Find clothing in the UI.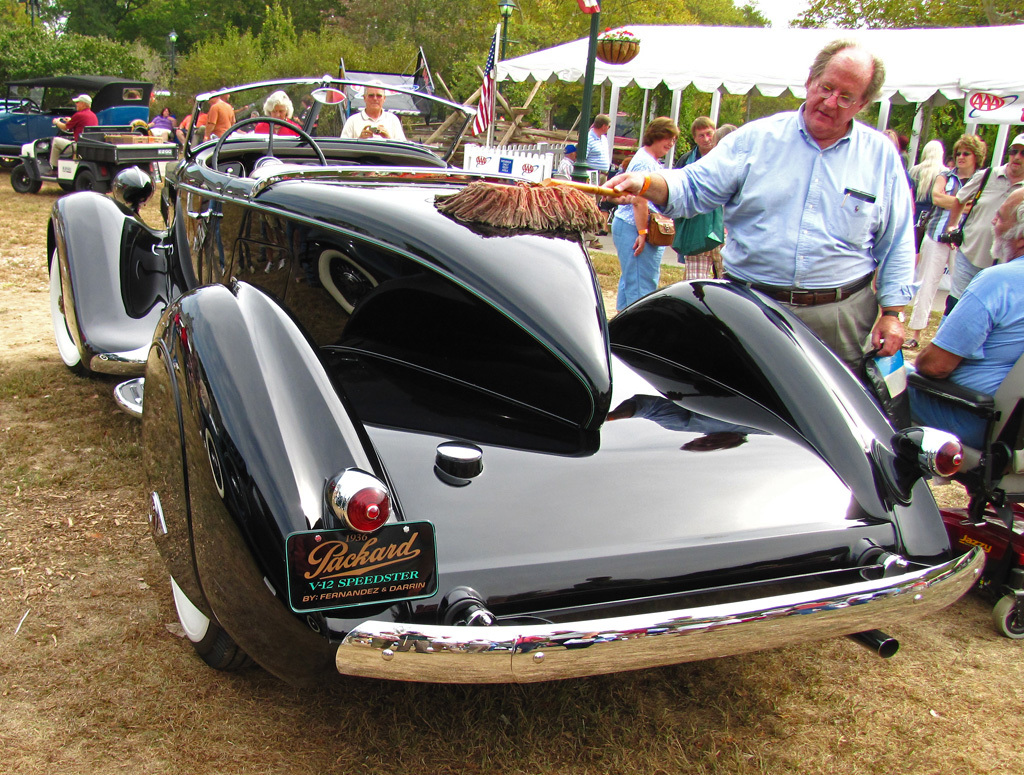
UI element at [904,164,984,326].
